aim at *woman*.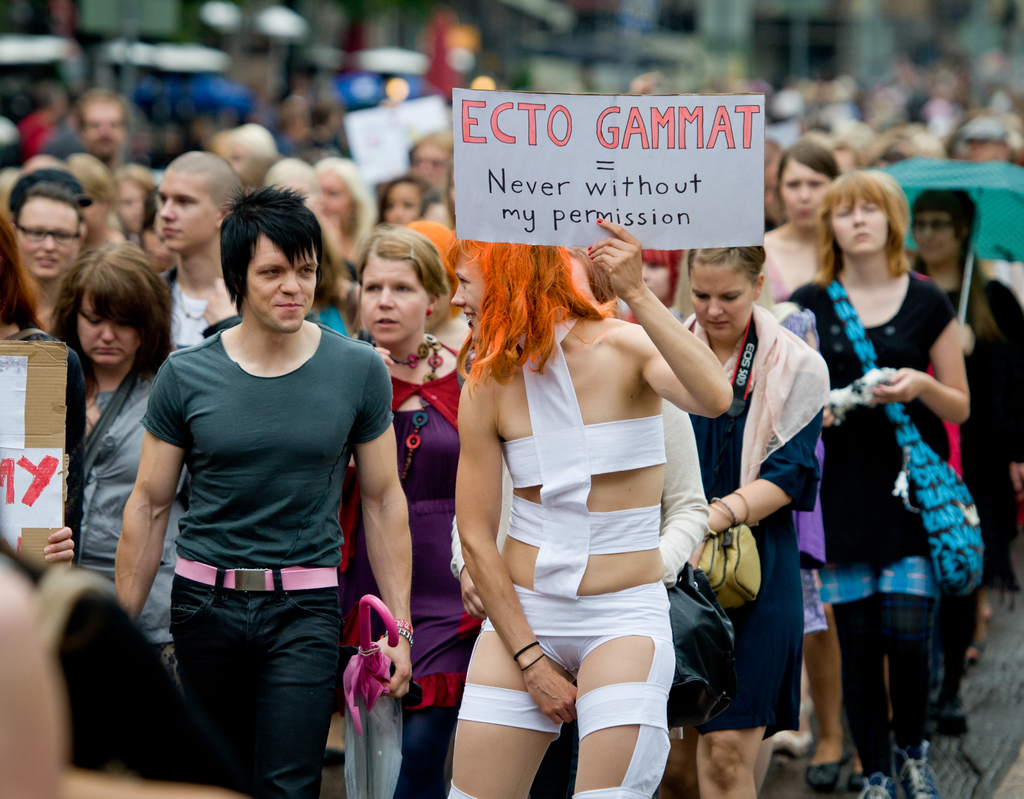
Aimed at left=681, top=246, right=833, bottom=798.
